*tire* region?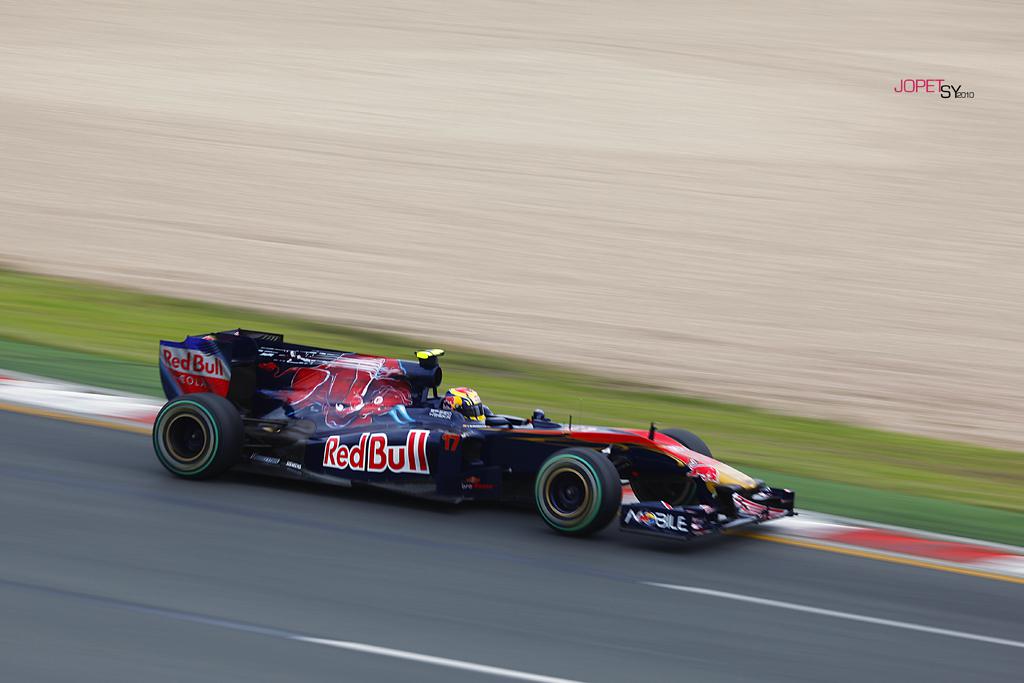
{"x1": 656, "y1": 428, "x2": 714, "y2": 504}
